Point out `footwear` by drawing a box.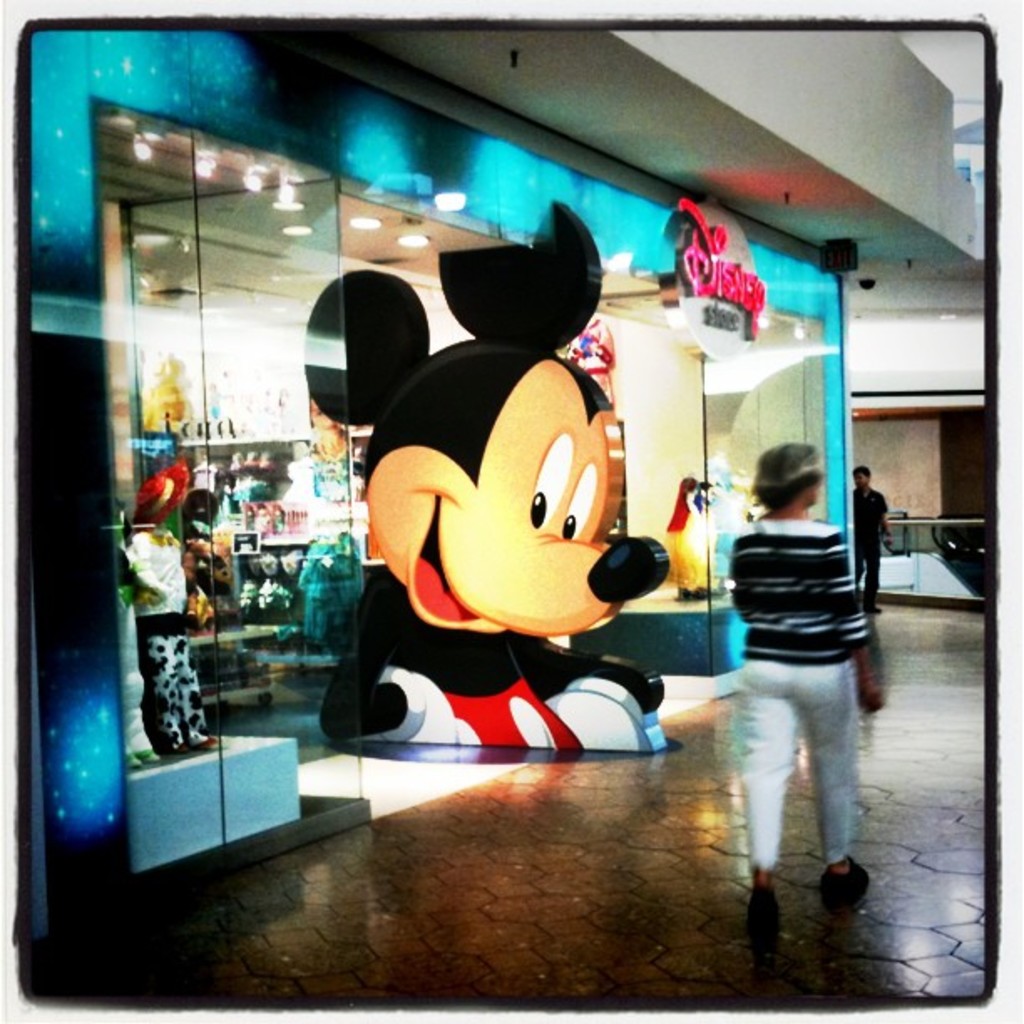
[166, 743, 194, 756].
